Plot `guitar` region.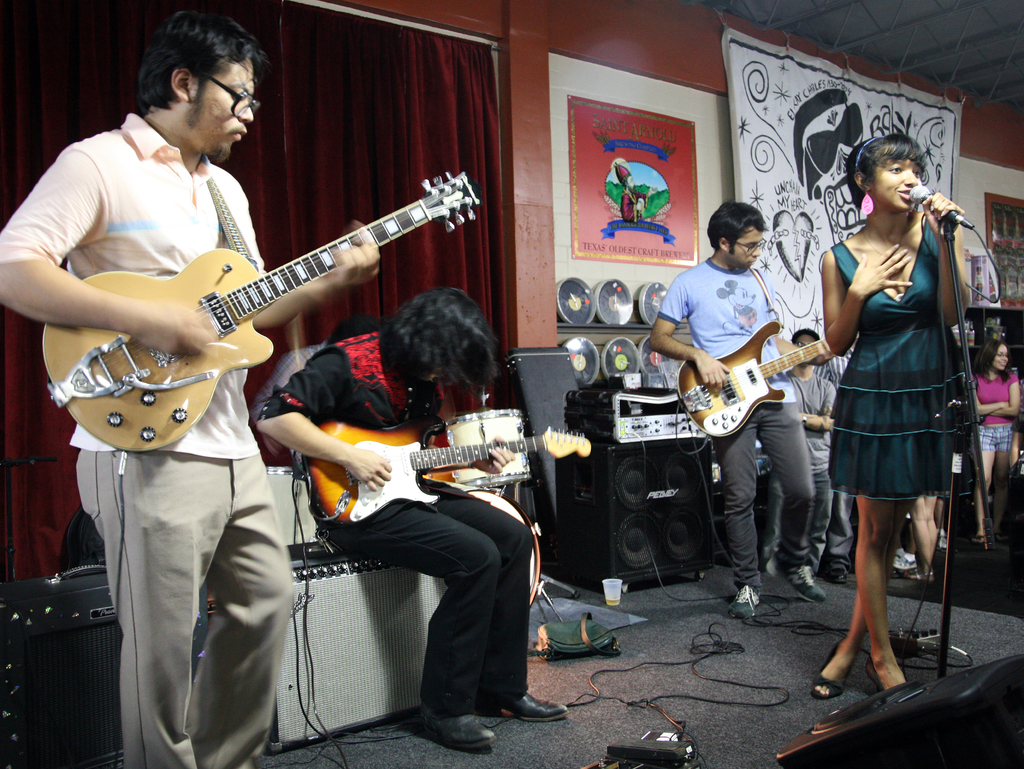
Plotted at (26, 154, 486, 460).
